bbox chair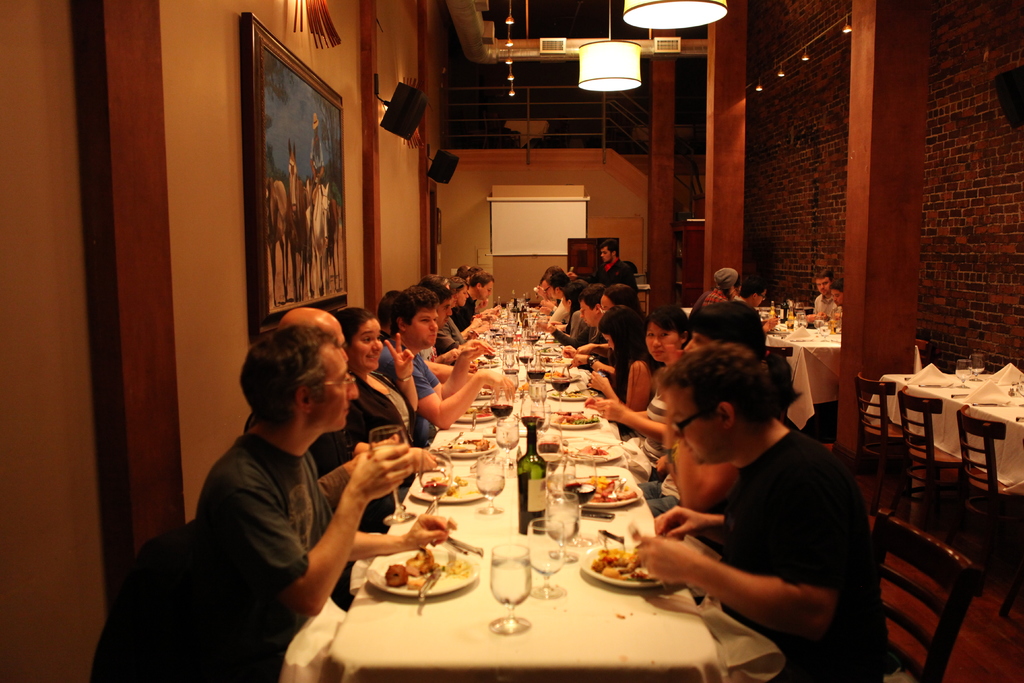
869:511:983:682
